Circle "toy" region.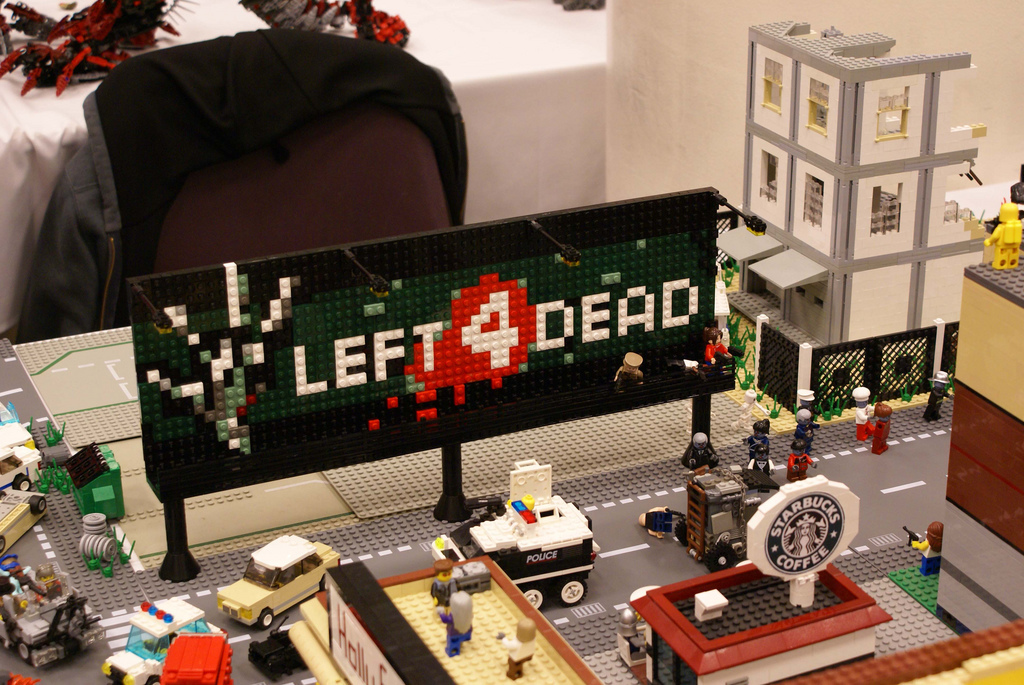
Region: 553 0 607 11.
